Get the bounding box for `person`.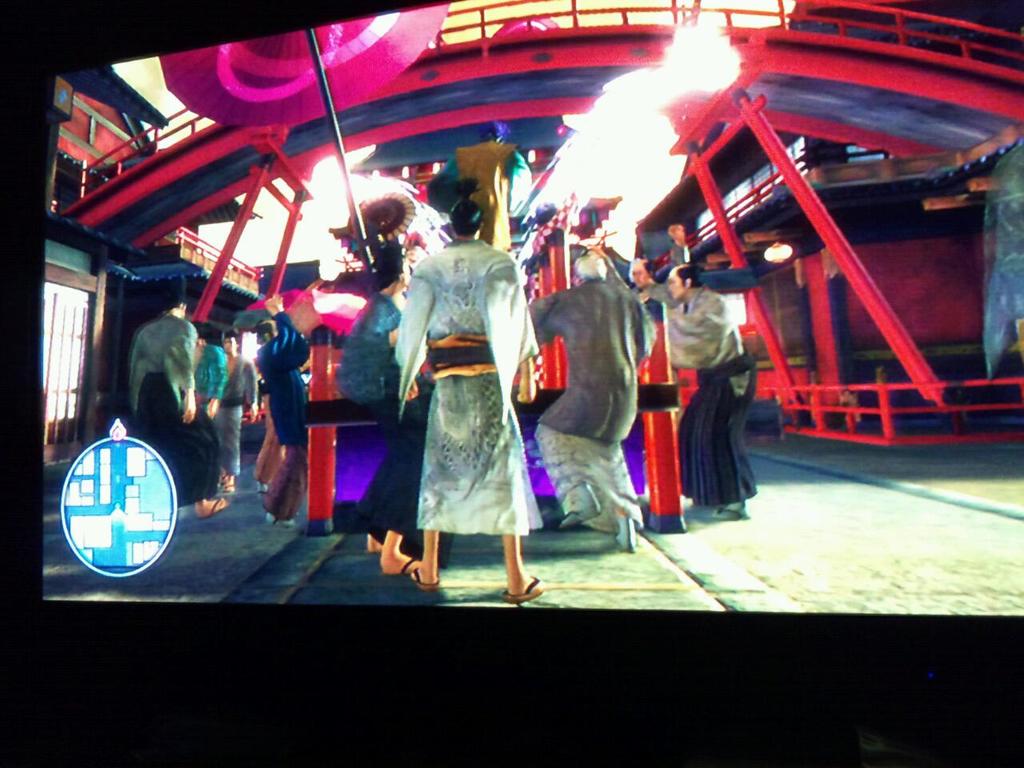
pyautogui.locateOnScreen(663, 259, 761, 518).
